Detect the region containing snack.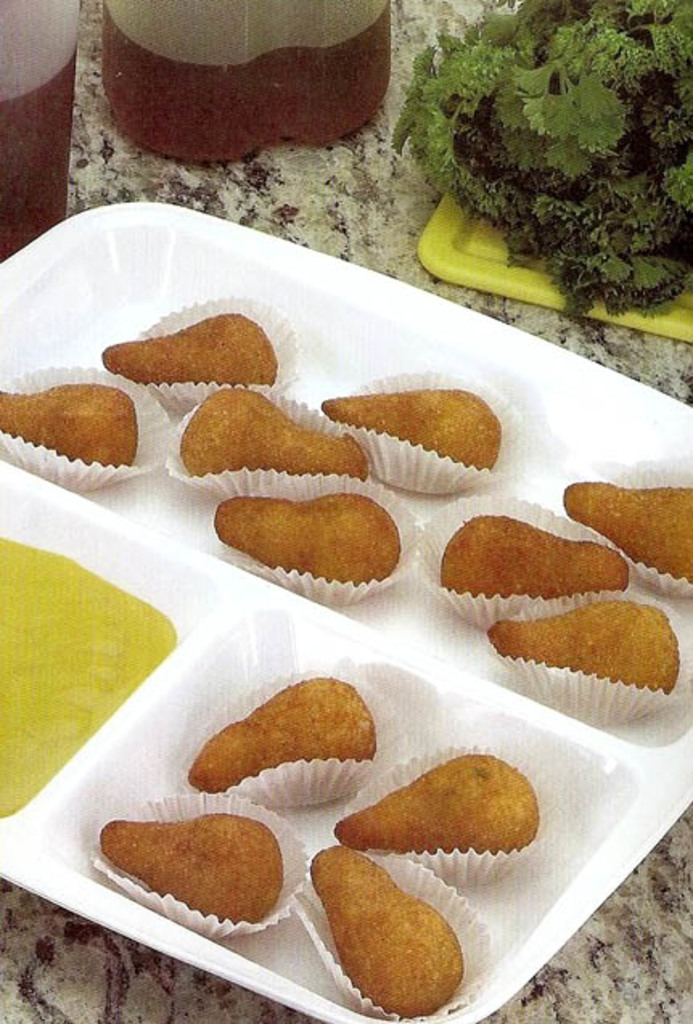
pyautogui.locateOnScreen(187, 666, 375, 783).
